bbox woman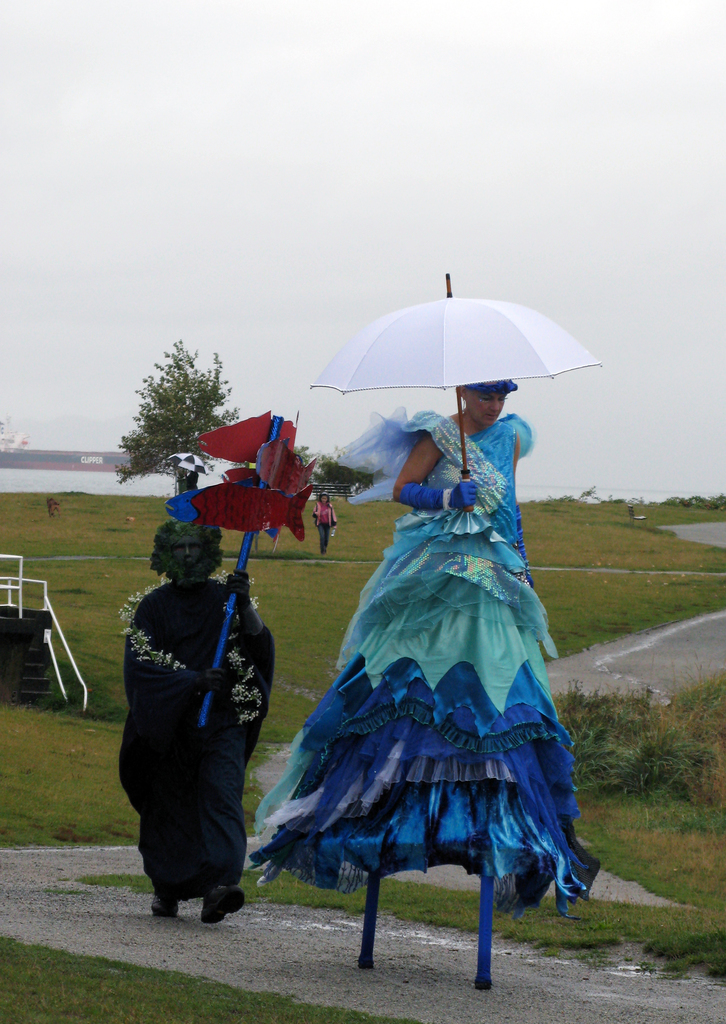
select_region(275, 330, 595, 941)
